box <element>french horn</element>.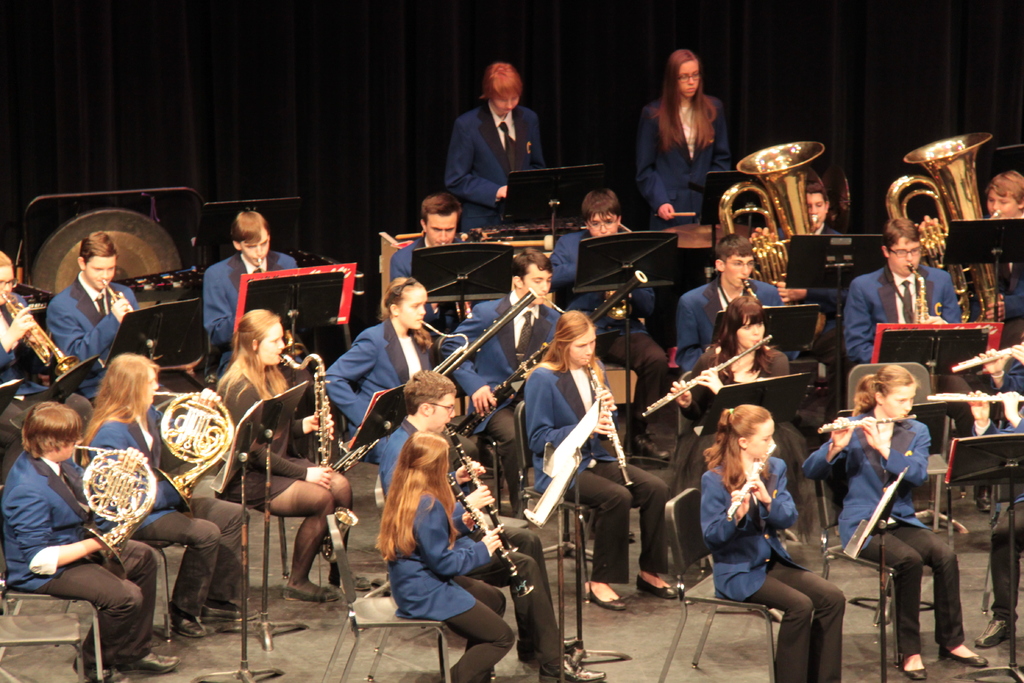
box(439, 420, 525, 558).
